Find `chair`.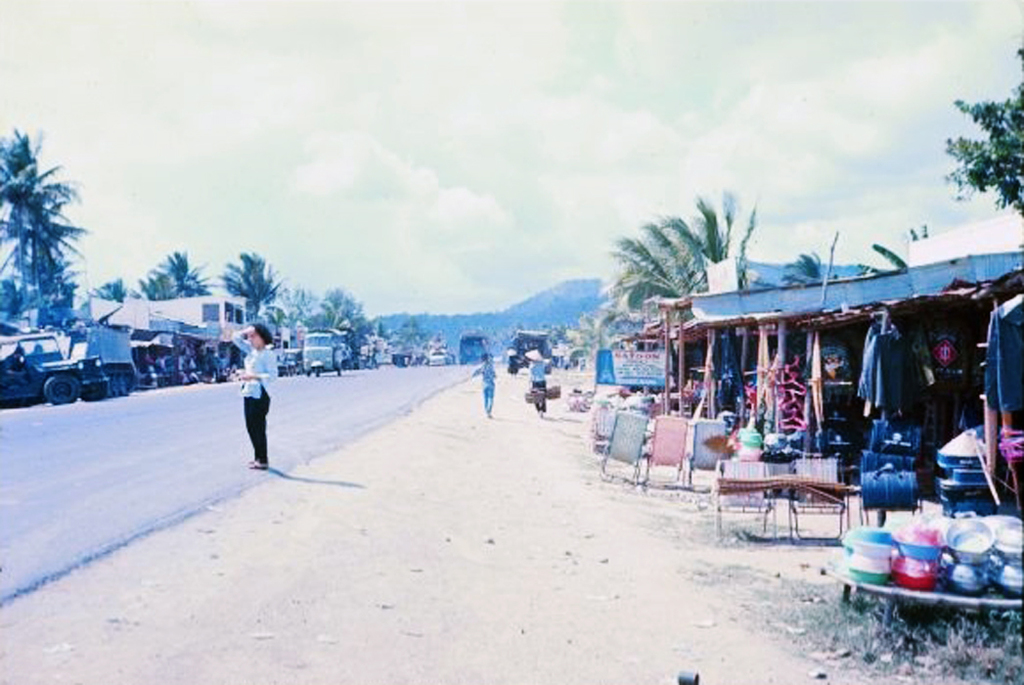
x1=586 y1=403 x2=624 y2=450.
